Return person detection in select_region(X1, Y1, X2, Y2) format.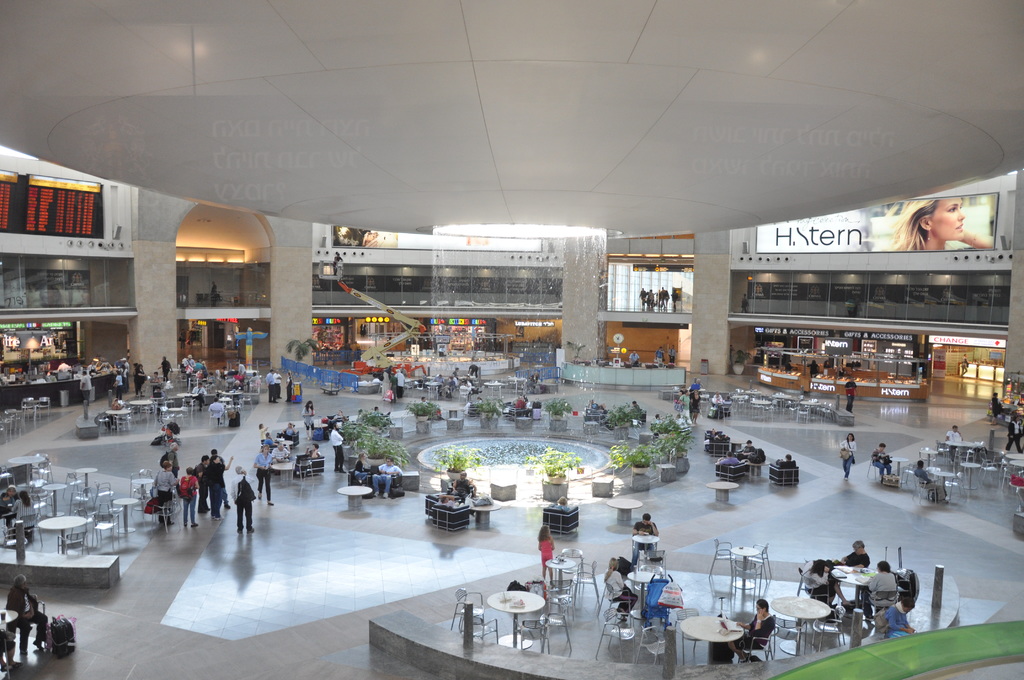
select_region(991, 391, 1002, 427).
